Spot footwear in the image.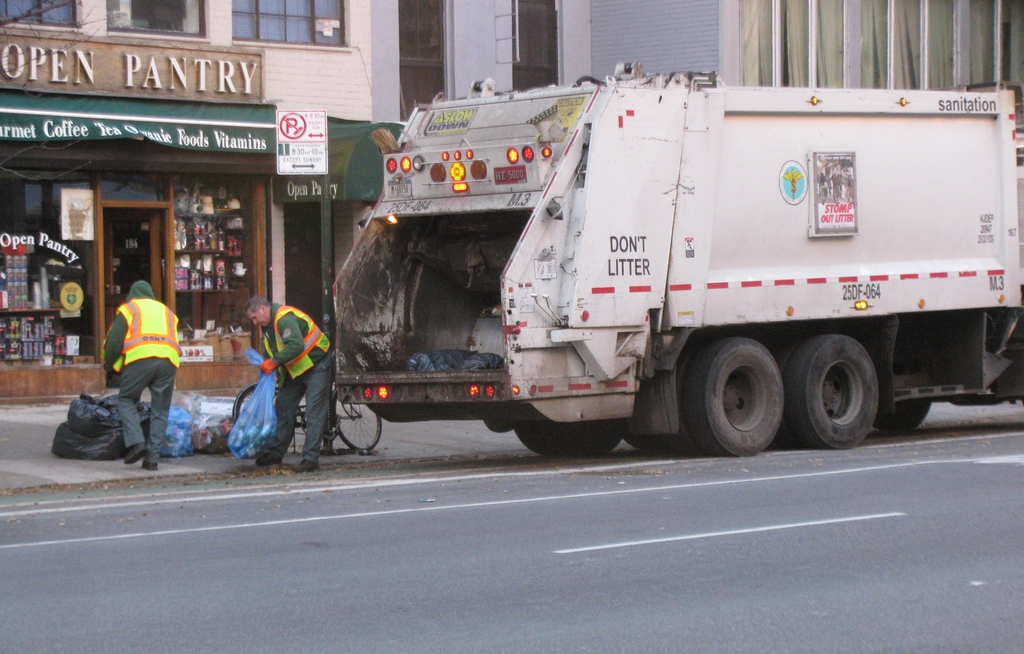
footwear found at <box>289,454,316,473</box>.
